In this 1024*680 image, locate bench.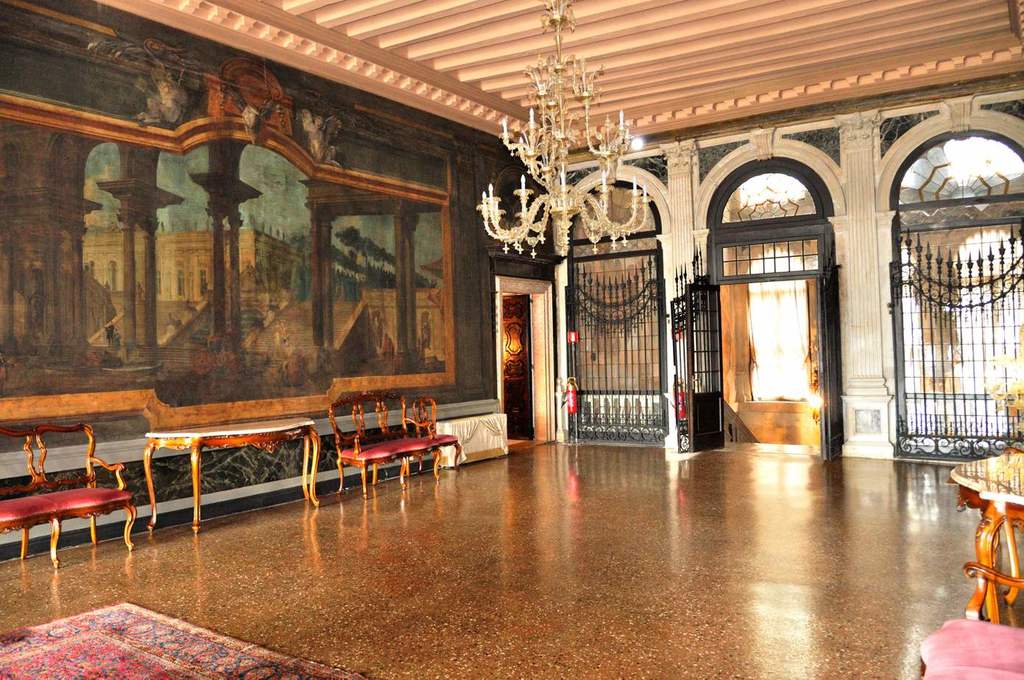
Bounding box: rect(327, 394, 463, 499).
